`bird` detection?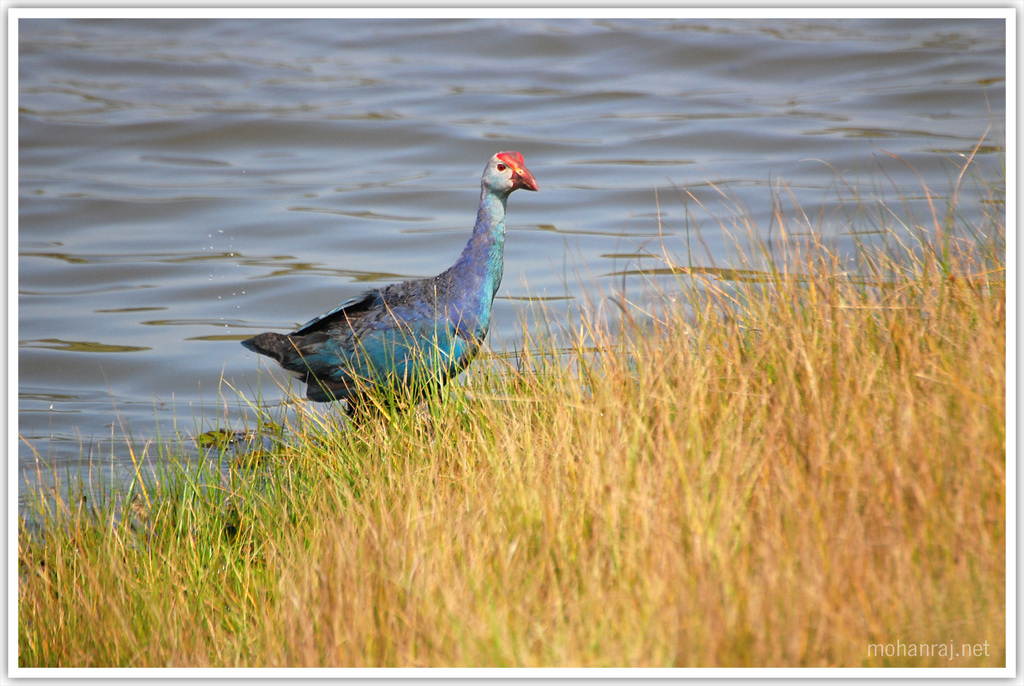
bbox(234, 149, 542, 448)
